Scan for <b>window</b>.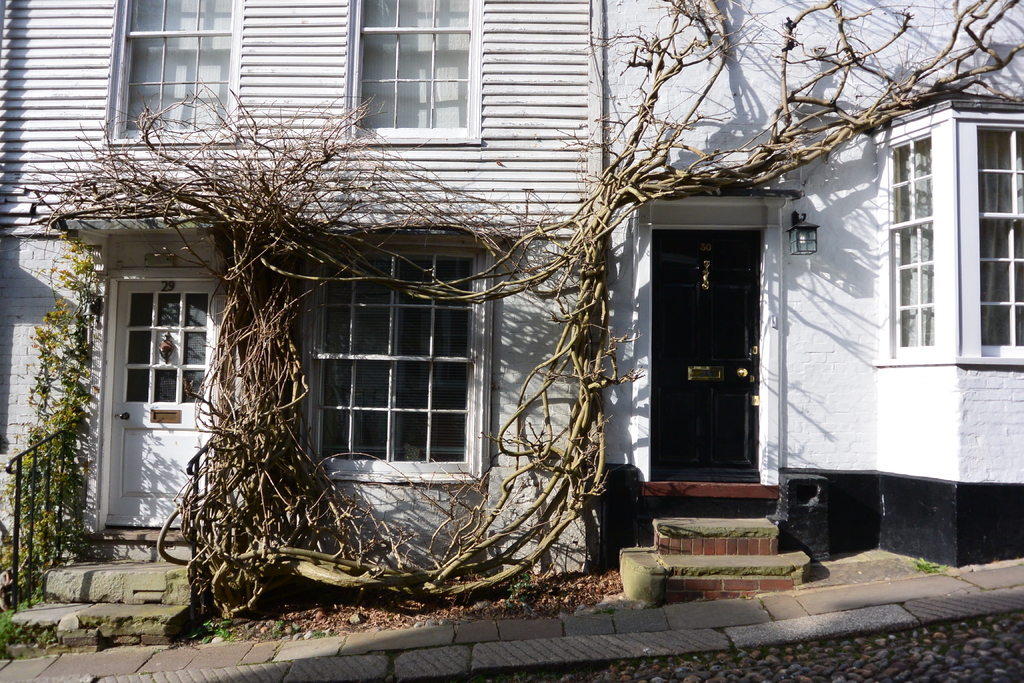
Scan result: crop(344, 0, 483, 147).
